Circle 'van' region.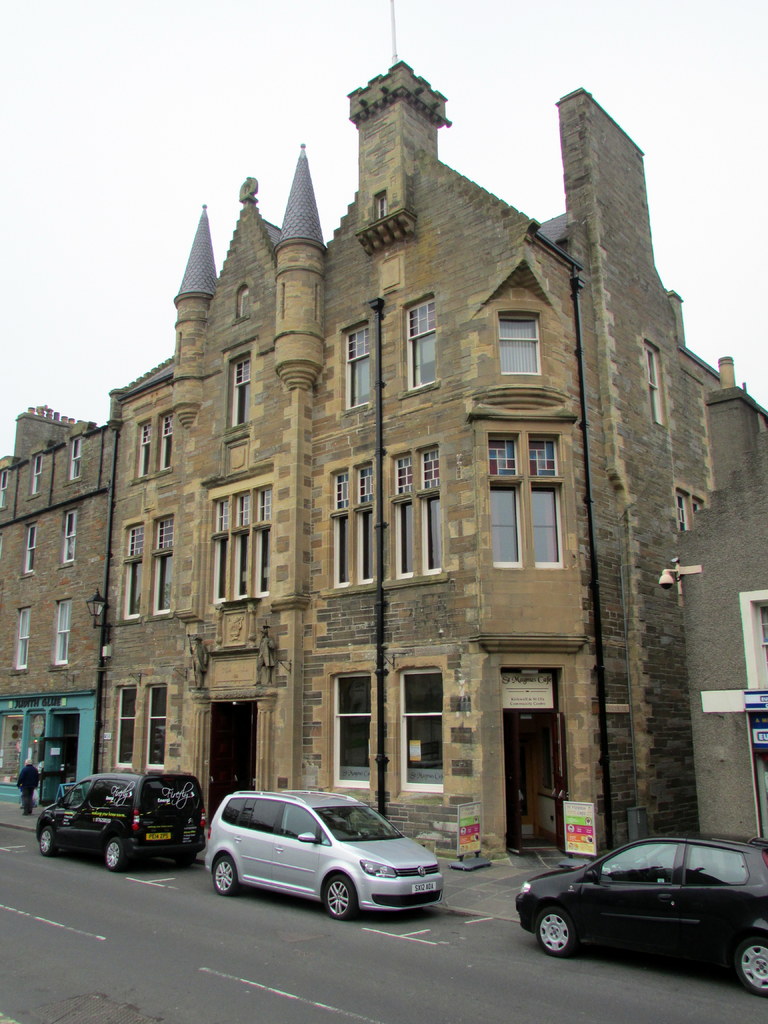
Region: <region>33, 770, 205, 875</region>.
